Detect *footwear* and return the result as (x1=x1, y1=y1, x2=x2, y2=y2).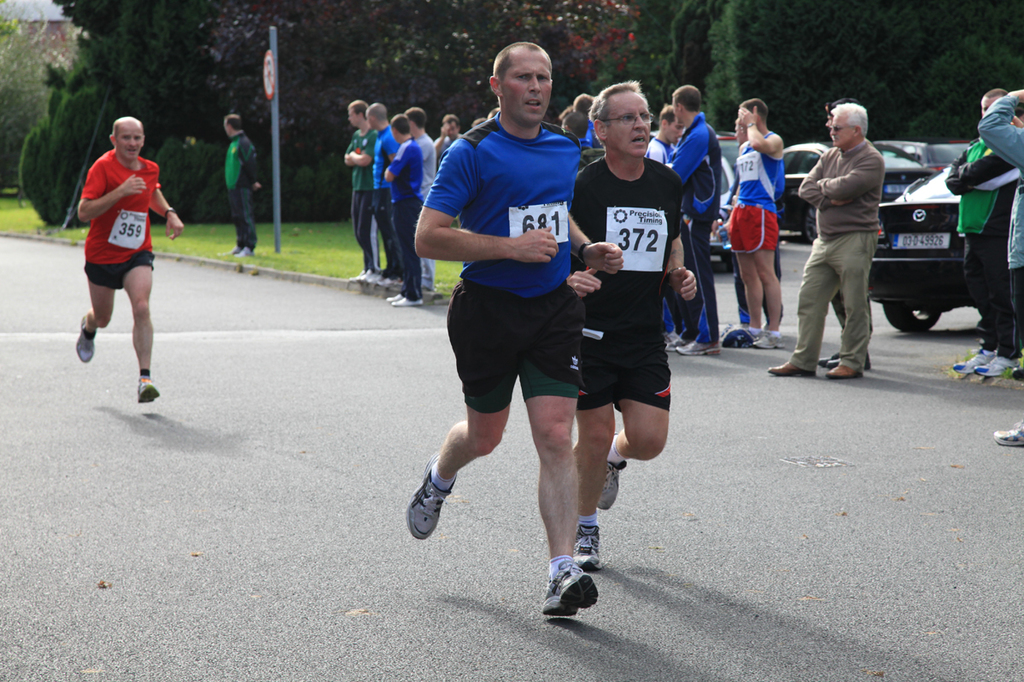
(x1=599, y1=439, x2=635, y2=509).
